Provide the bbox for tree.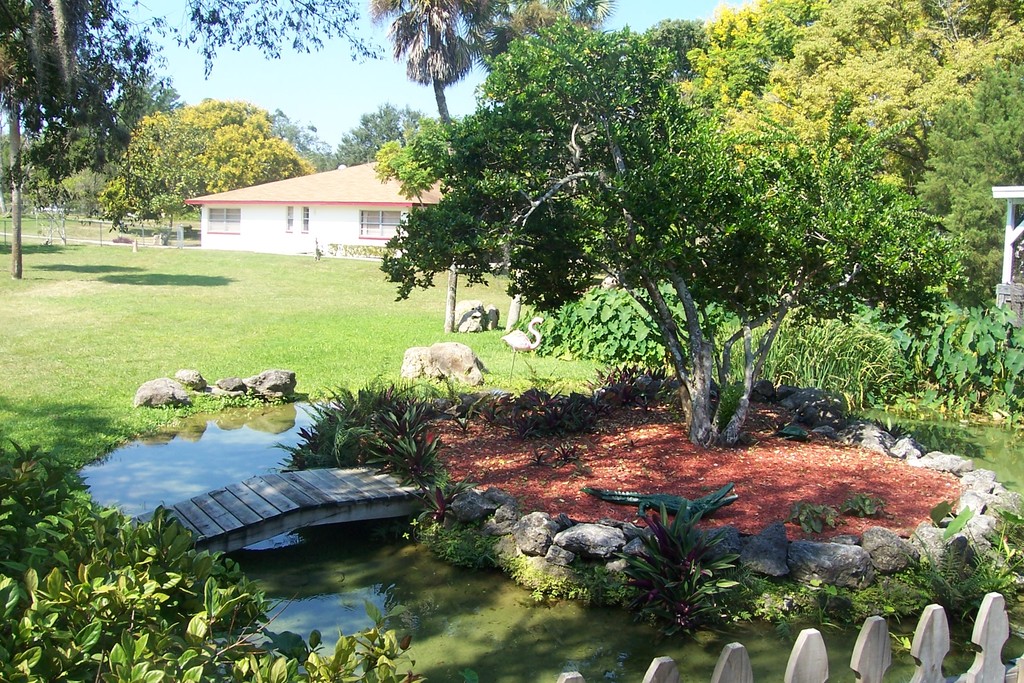
94/94/317/236.
